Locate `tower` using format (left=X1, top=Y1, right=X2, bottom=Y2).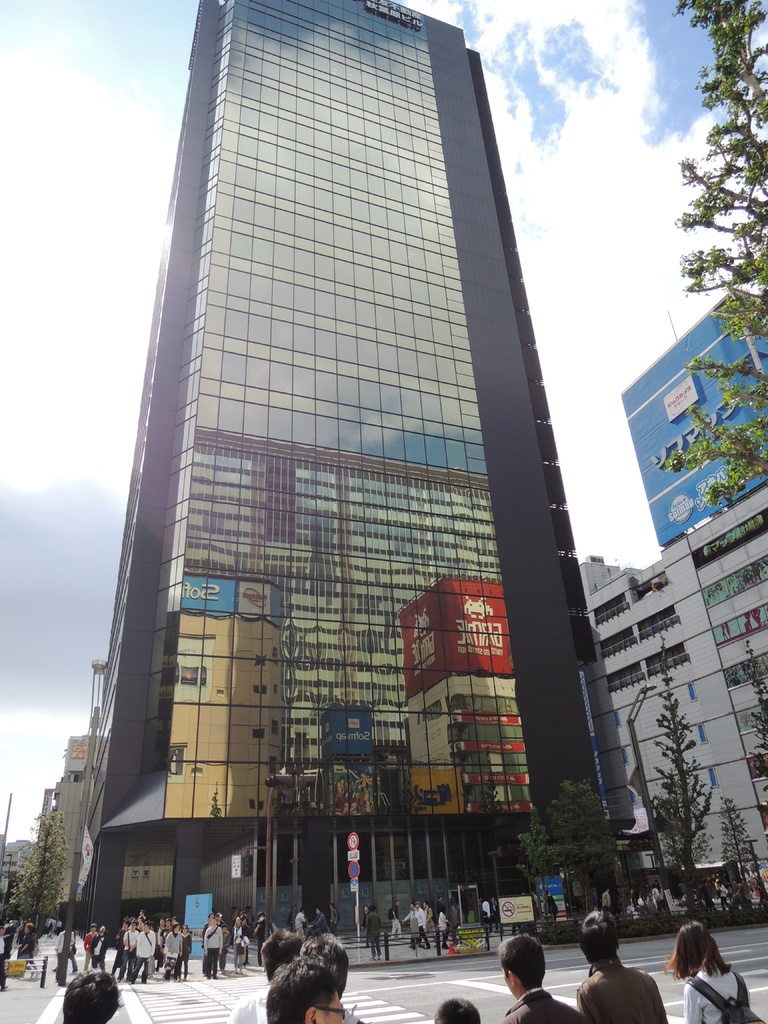
(left=115, top=0, right=648, bottom=916).
